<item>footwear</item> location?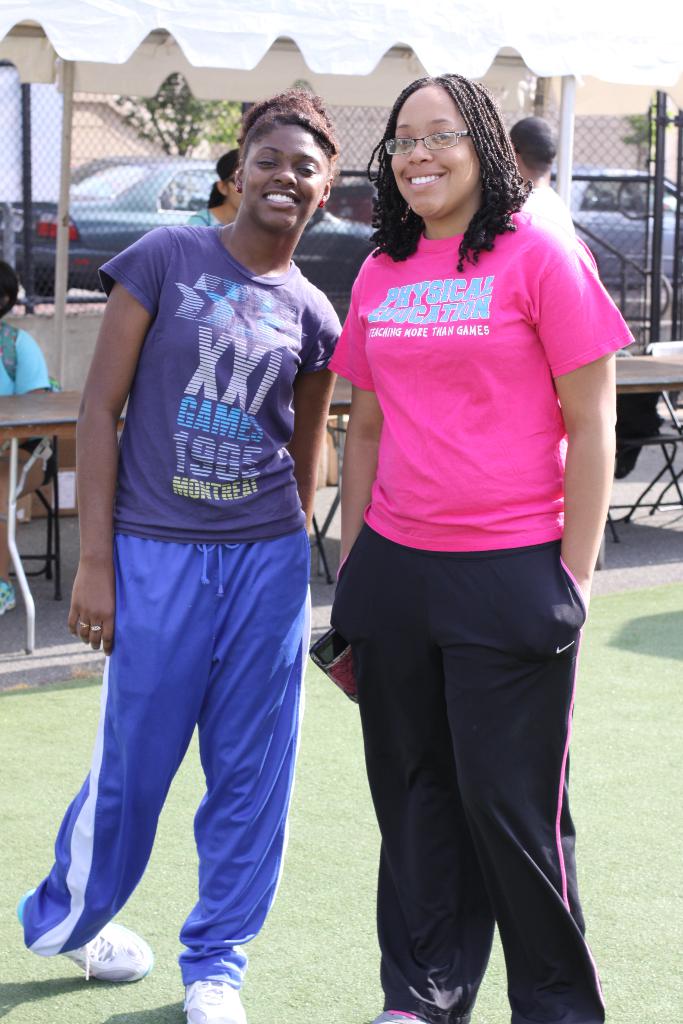
{"x1": 354, "y1": 1005, "x2": 436, "y2": 1023}
